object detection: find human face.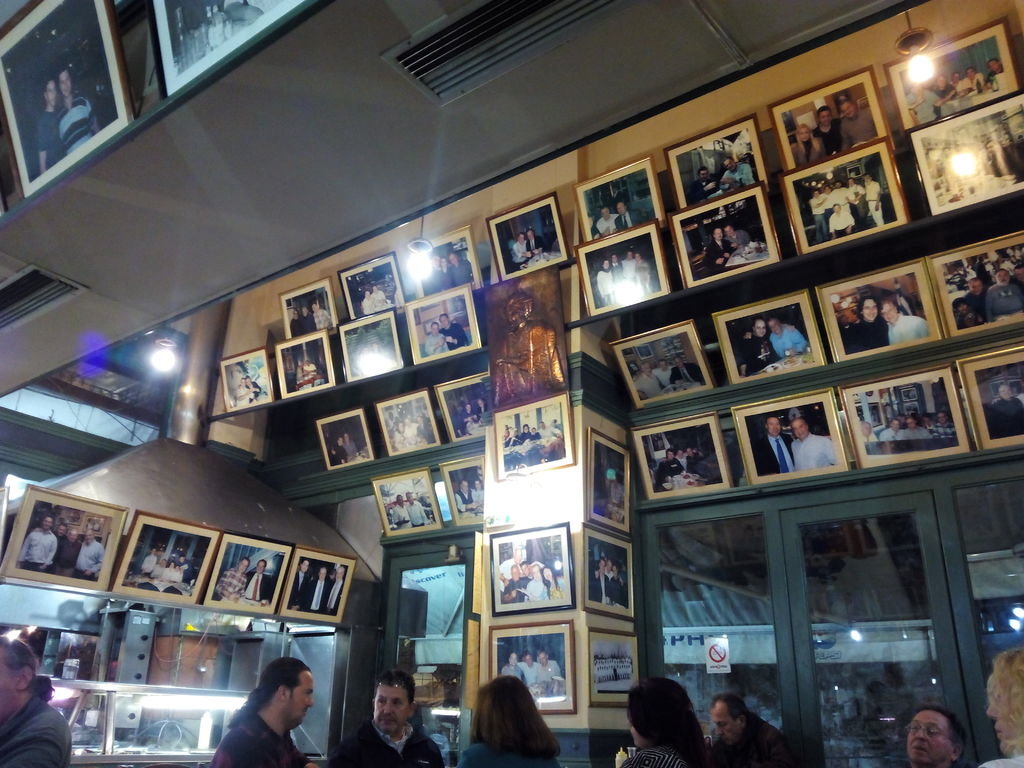
pyautogui.locateOnScreen(863, 299, 878, 321).
